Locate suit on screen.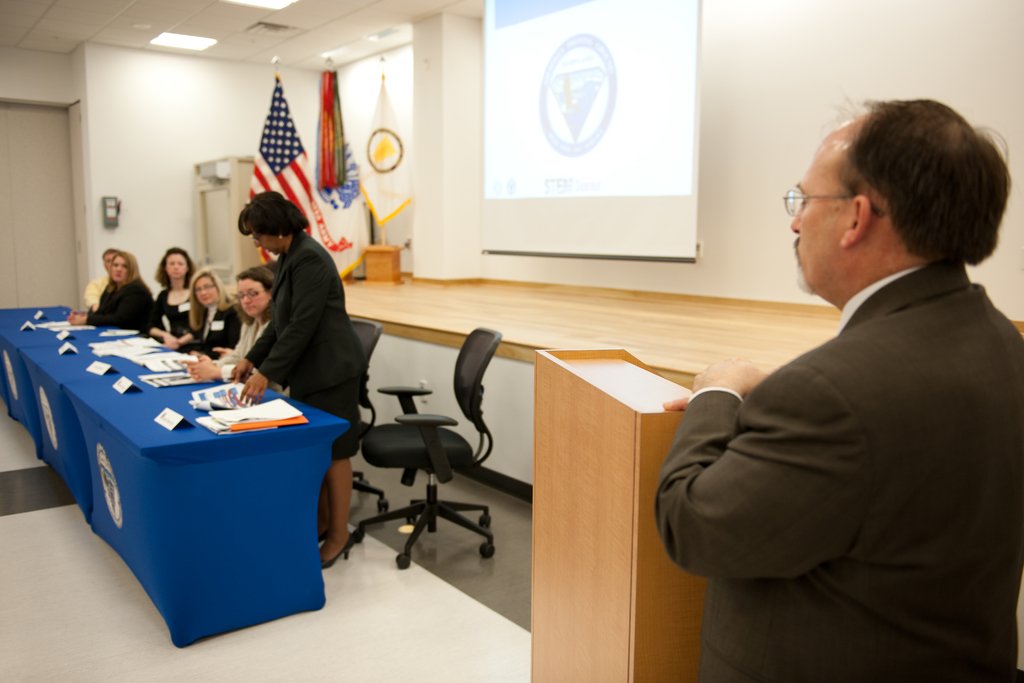
On screen at region(647, 163, 1023, 682).
